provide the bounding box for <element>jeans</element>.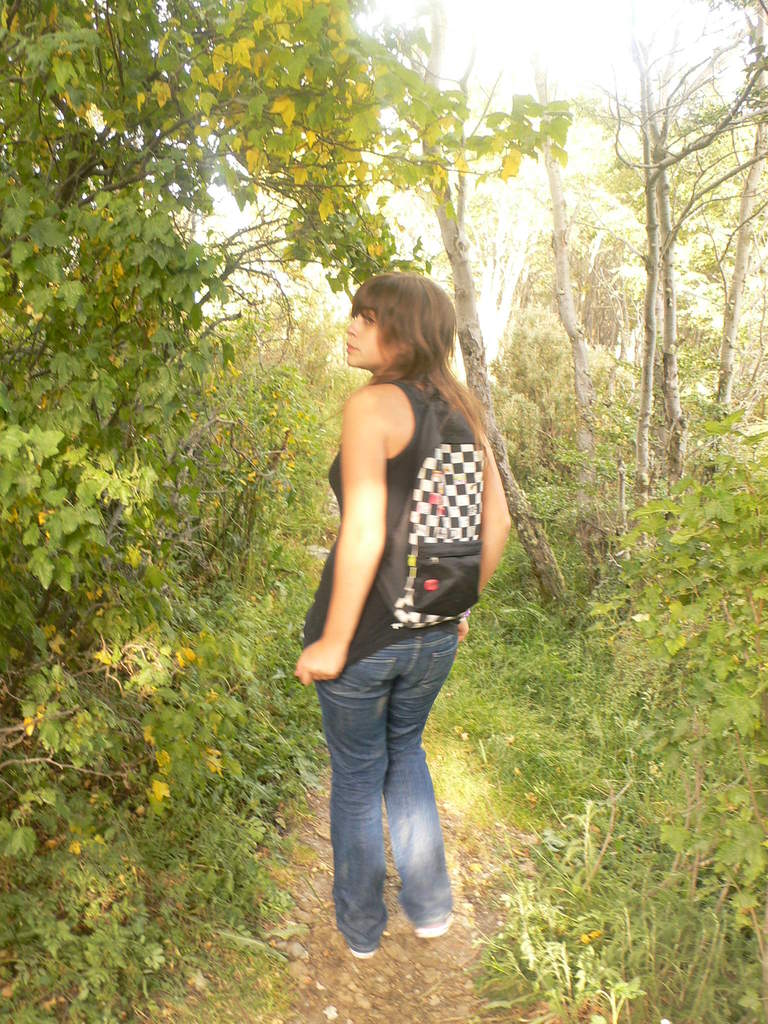
{"left": 318, "top": 625, "right": 459, "bottom": 956}.
